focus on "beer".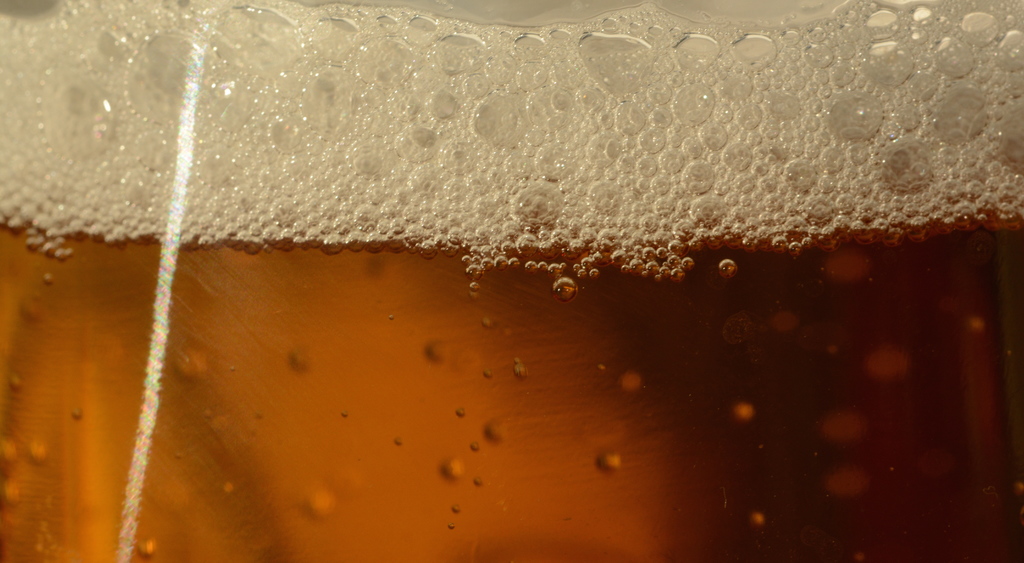
Focused at (1,0,1023,562).
